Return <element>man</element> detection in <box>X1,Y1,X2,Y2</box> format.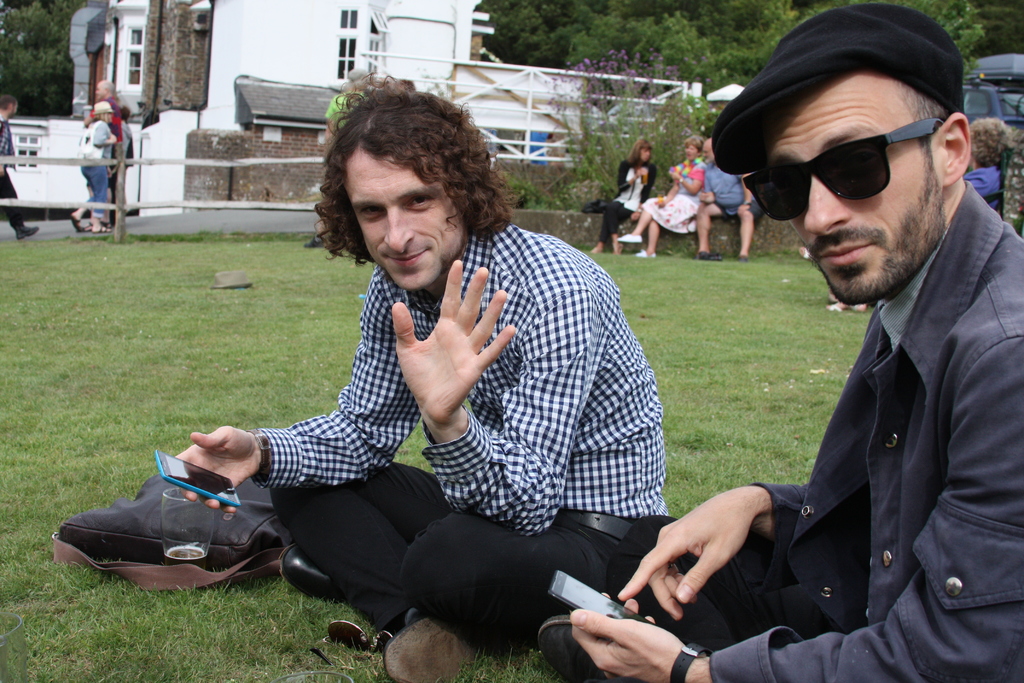
<box>156,75,666,682</box>.
